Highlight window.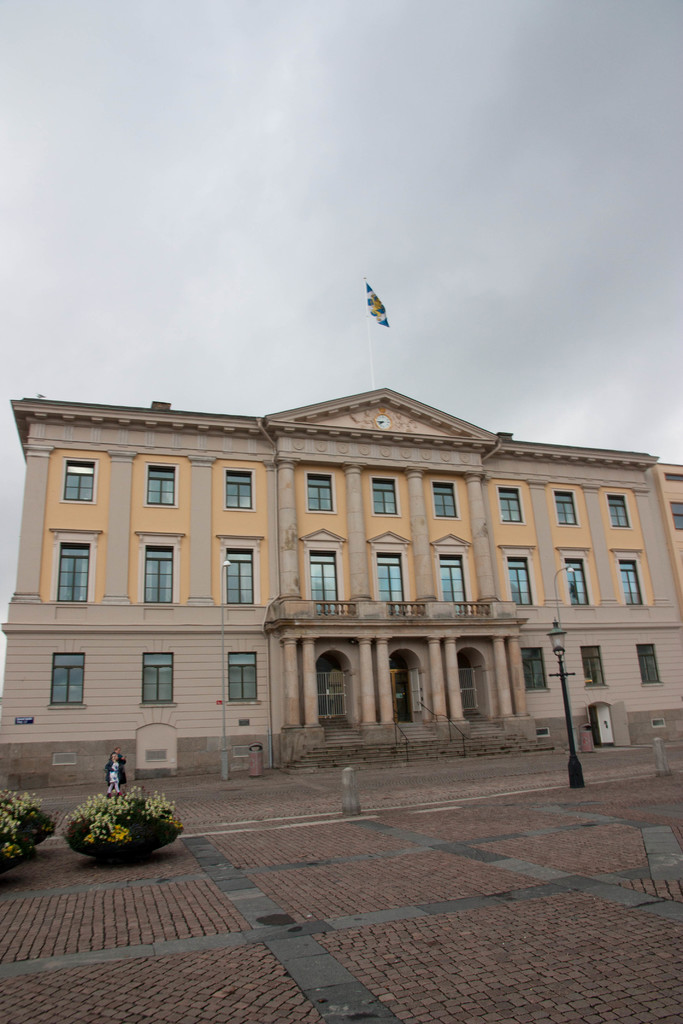
Highlighted region: select_region(431, 479, 460, 521).
